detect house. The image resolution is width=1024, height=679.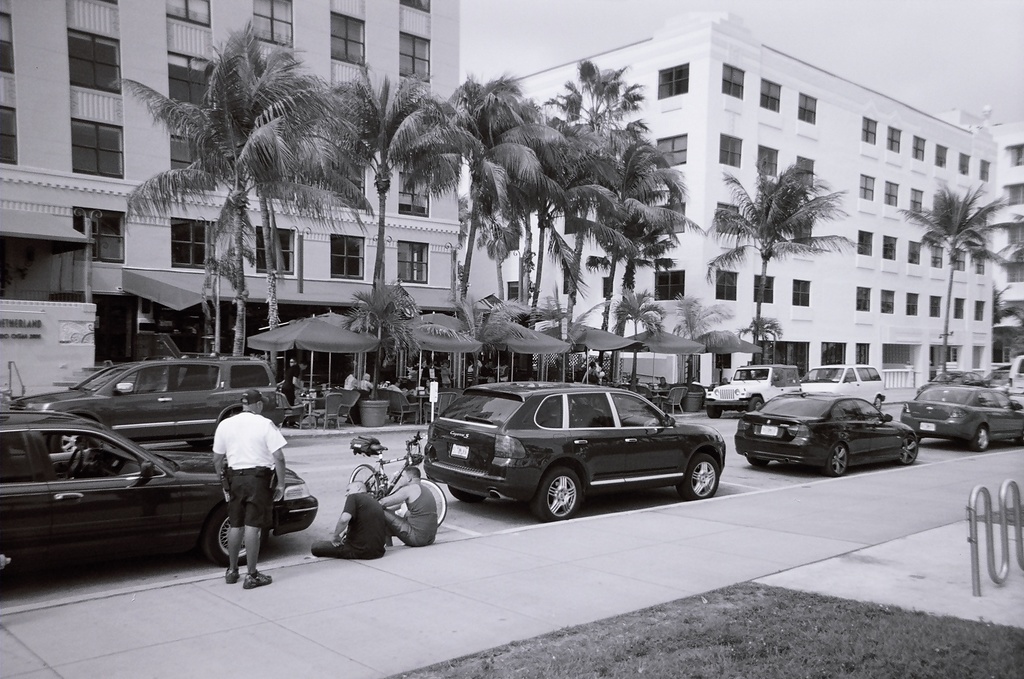
[463, 10, 1003, 388].
